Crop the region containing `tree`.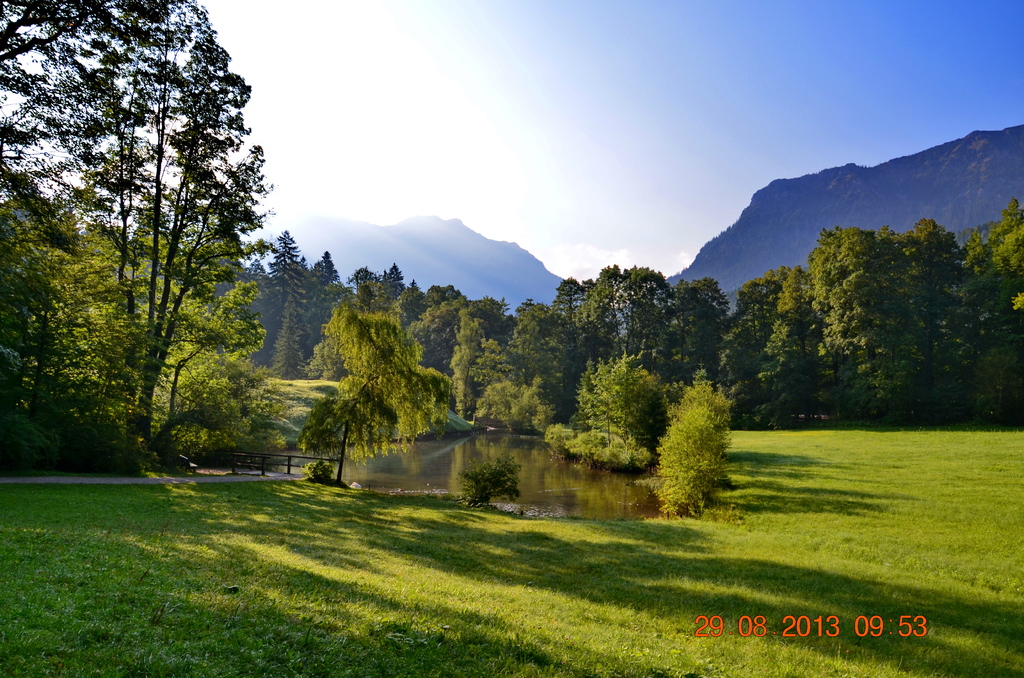
Crop region: x1=716 y1=259 x2=821 y2=436.
